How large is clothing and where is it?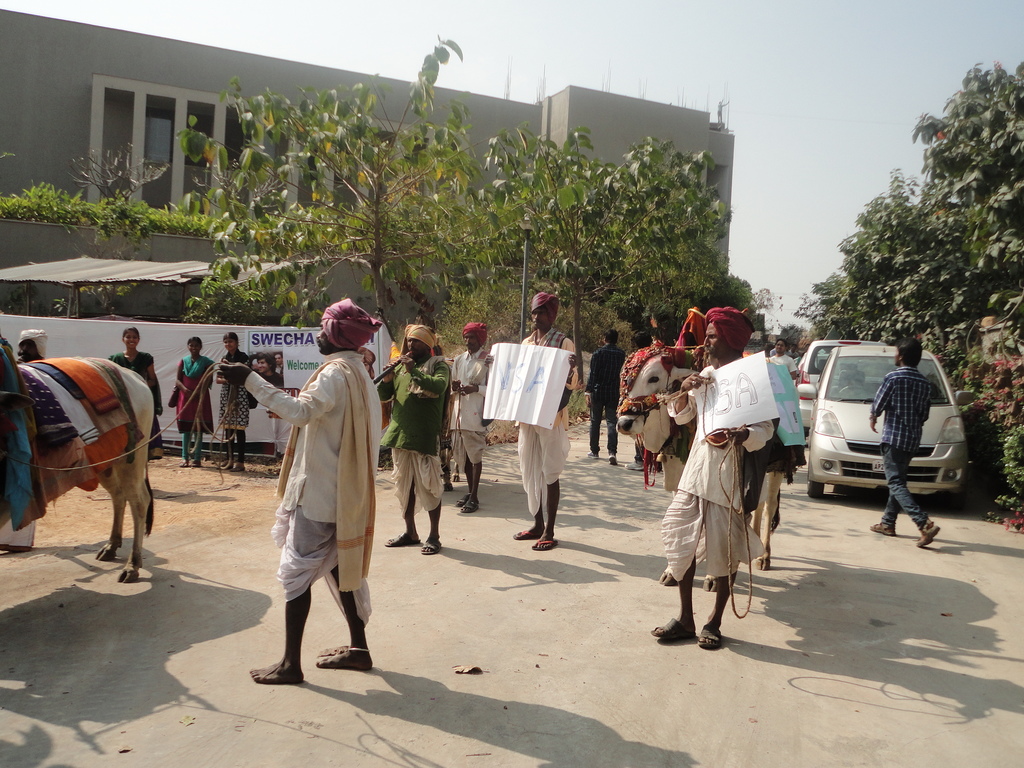
Bounding box: {"x1": 175, "y1": 353, "x2": 216, "y2": 460}.
